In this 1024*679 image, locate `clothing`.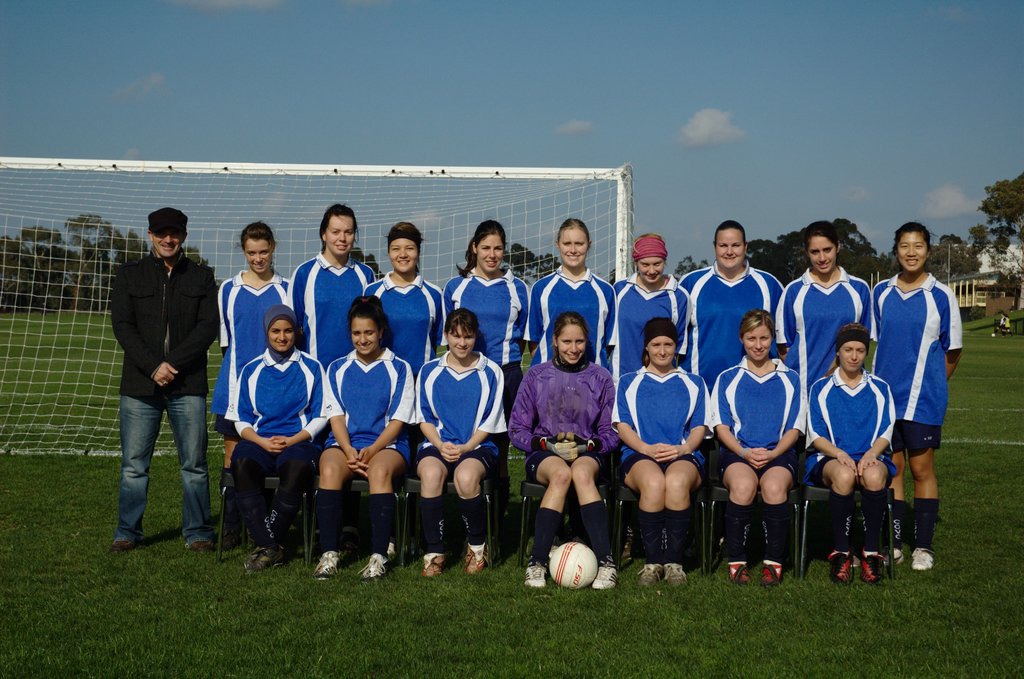
Bounding box: pyautogui.locateOnScreen(449, 263, 533, 386).
